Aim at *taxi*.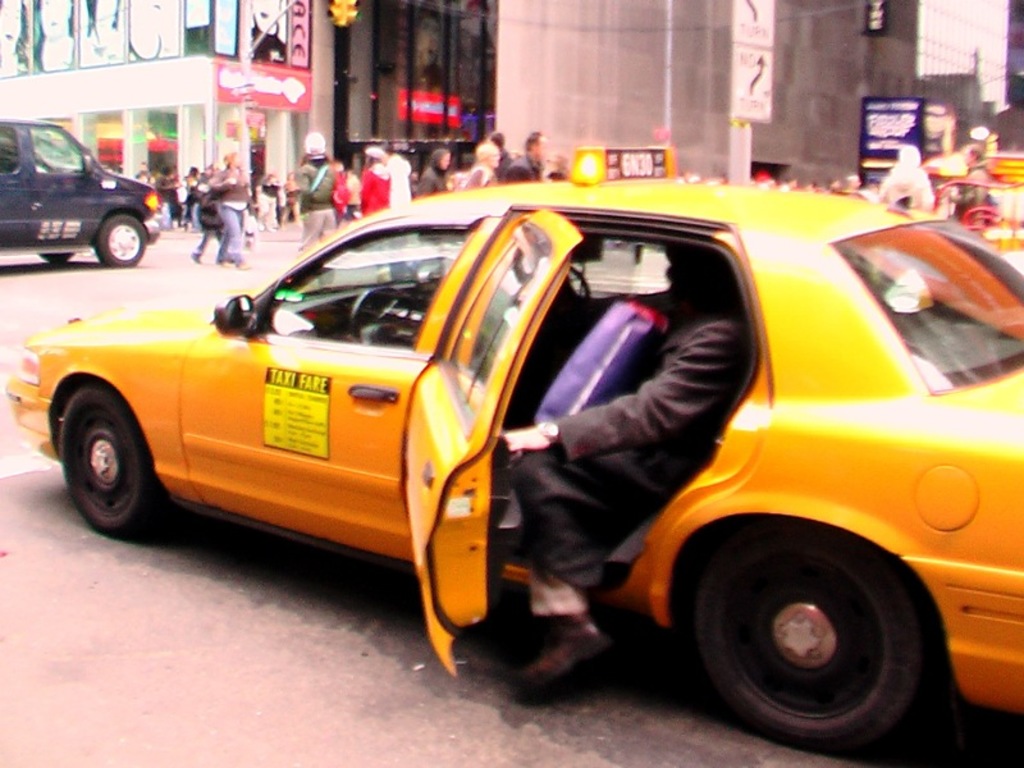
Aimed at bbox=(4, 145, 1023, 756).
